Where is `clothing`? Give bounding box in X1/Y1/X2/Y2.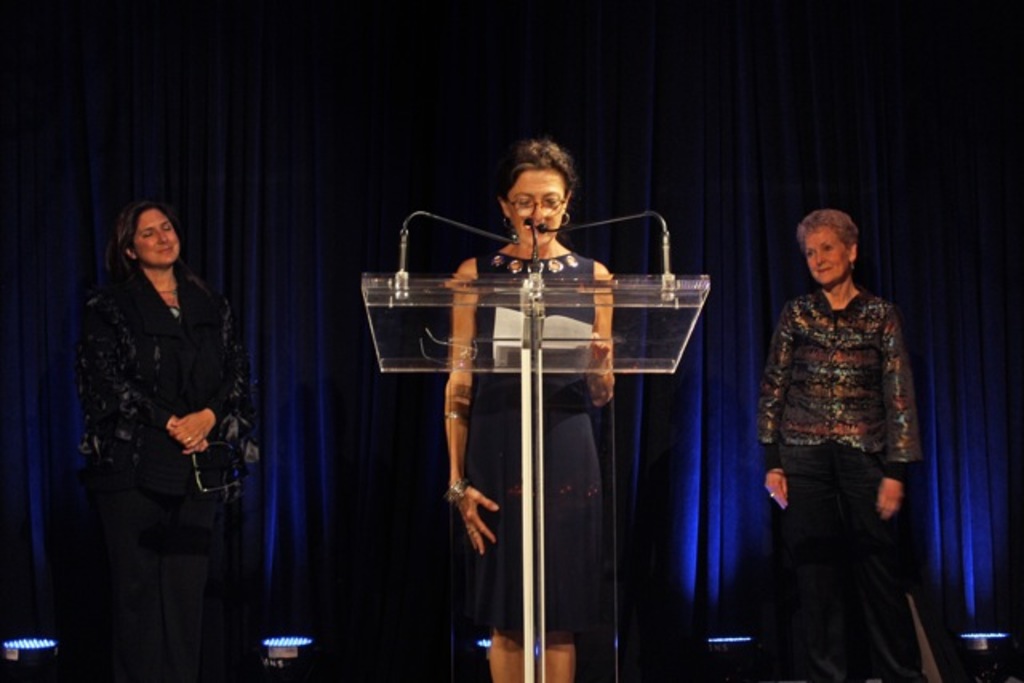
758/237/915/606.
